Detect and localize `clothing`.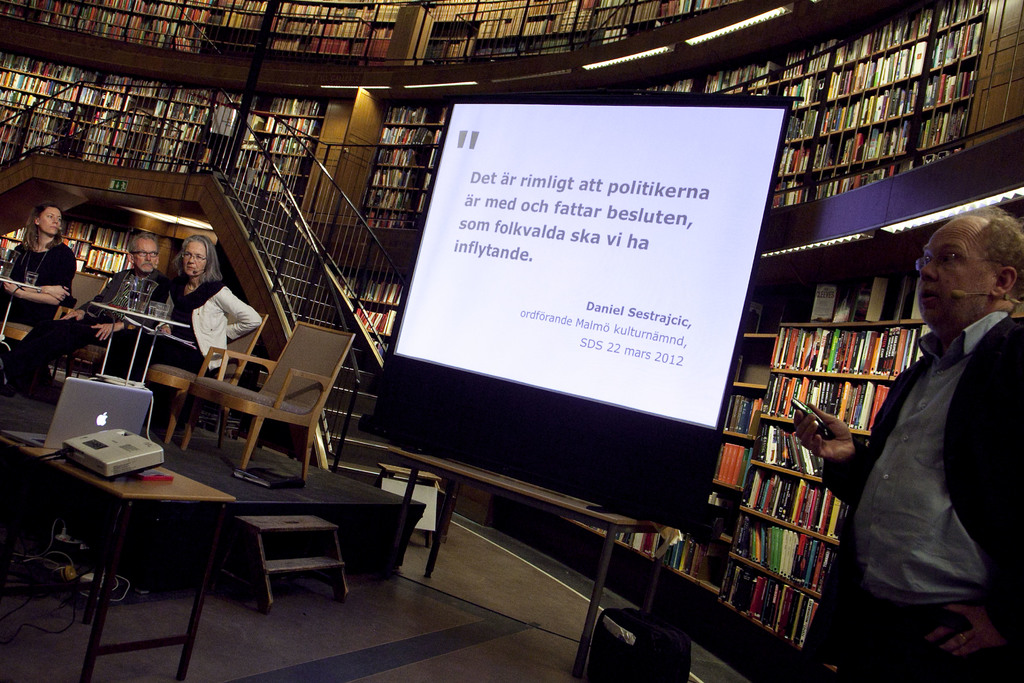
Localized at l=852, t=213, r=1015, b=682.
